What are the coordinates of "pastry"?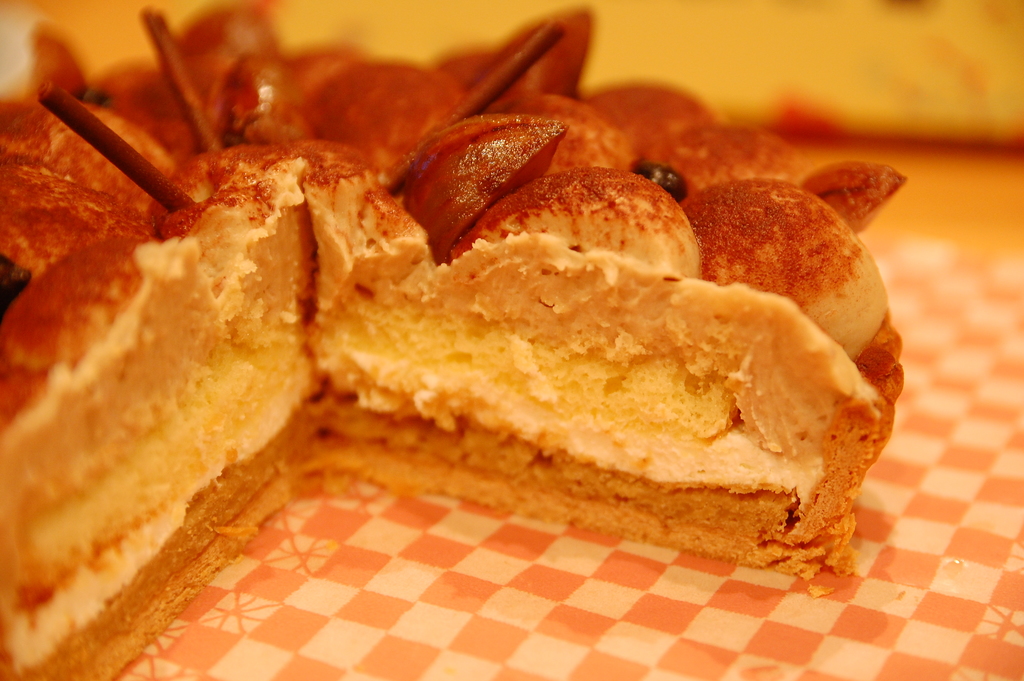
(left=0, top=176, right=307, bottom=666).
